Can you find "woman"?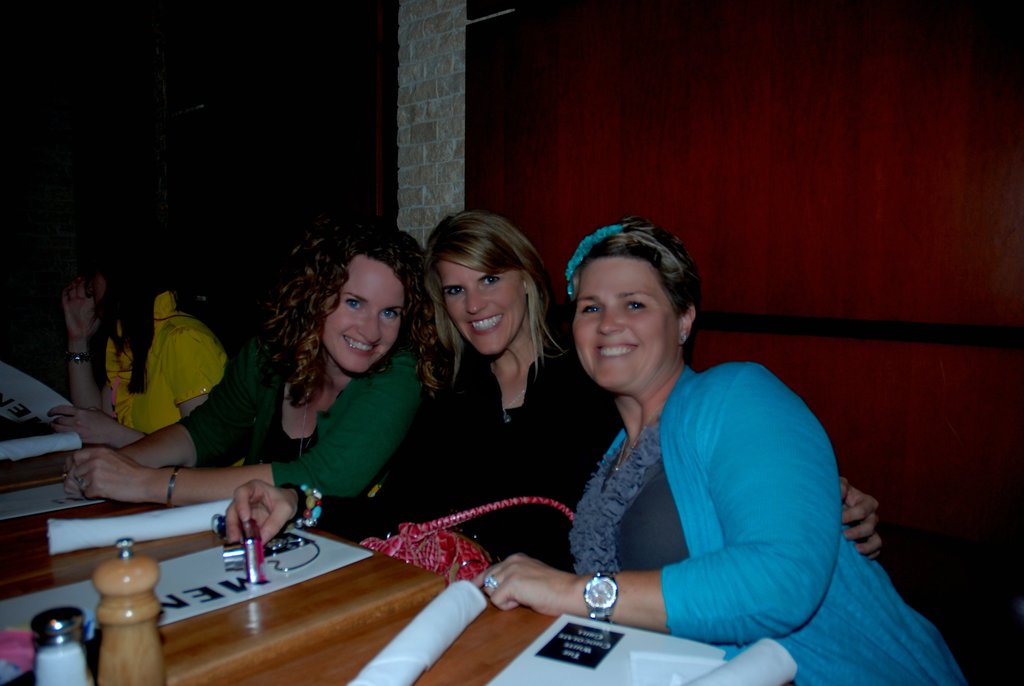
Yes, bounding box: [left=468, top=212, right=968, bottom=685].
